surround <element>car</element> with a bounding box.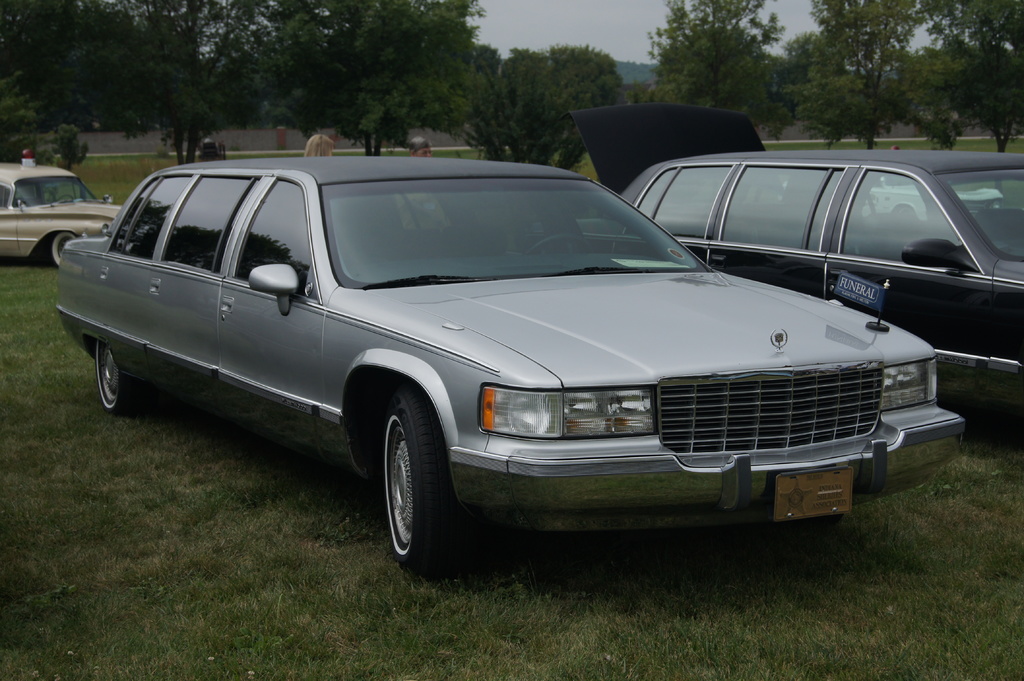
x1=579 y1=145 x2=1023 y2=419.
